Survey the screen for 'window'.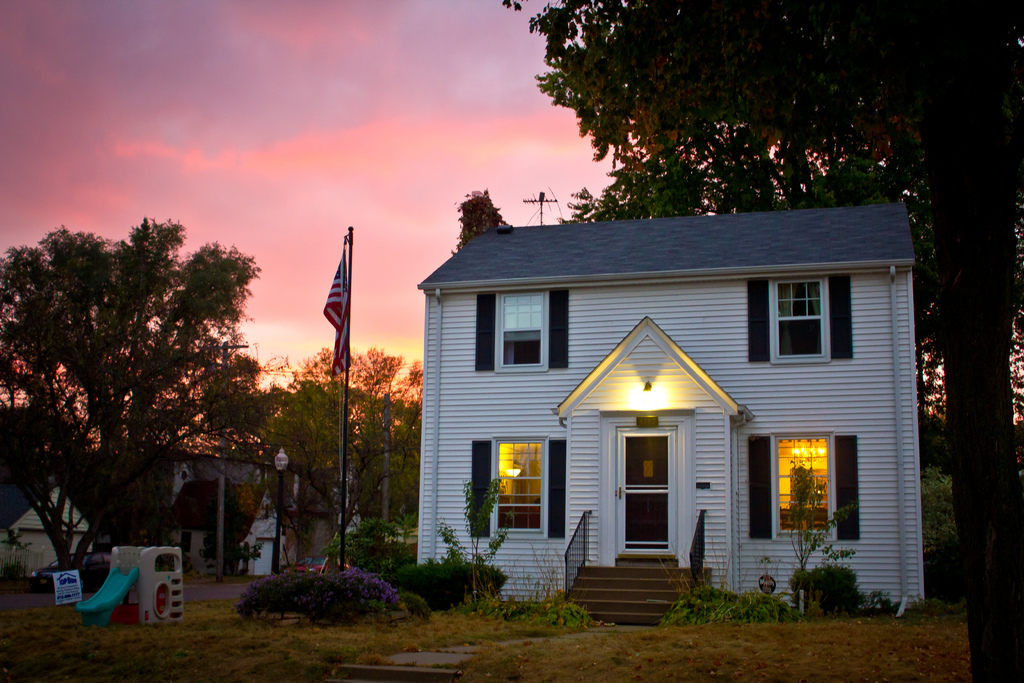
Survey found: (768,282,852,363).
